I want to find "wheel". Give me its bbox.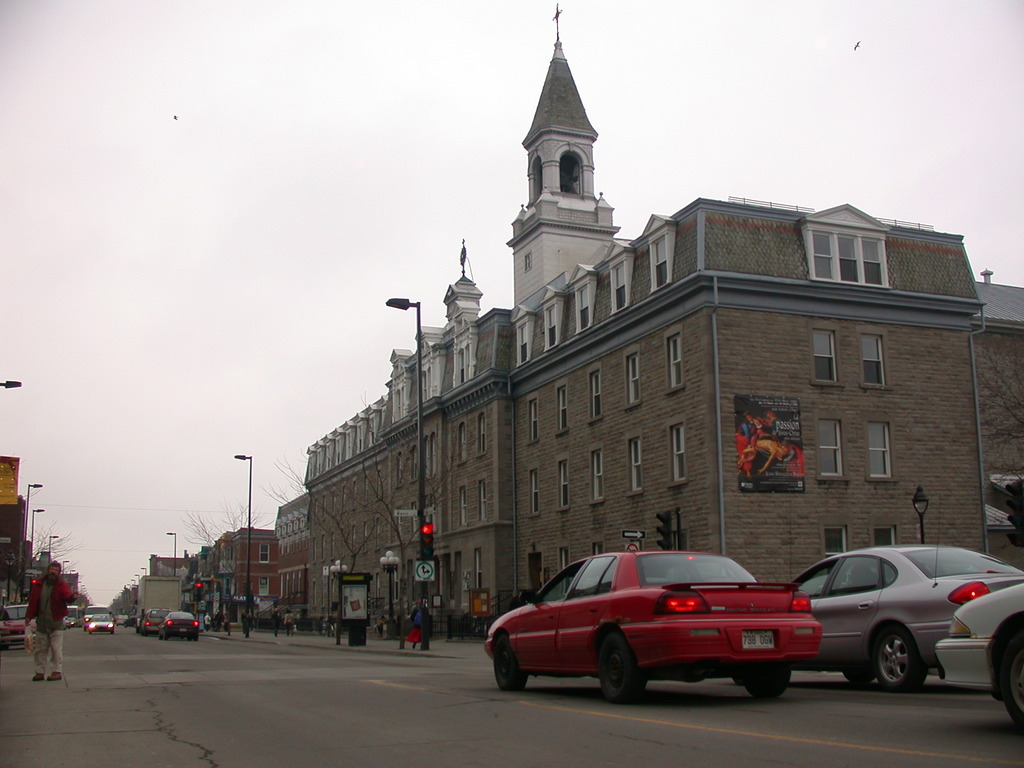
(left=874, top=624, right=925, bottom=691).
